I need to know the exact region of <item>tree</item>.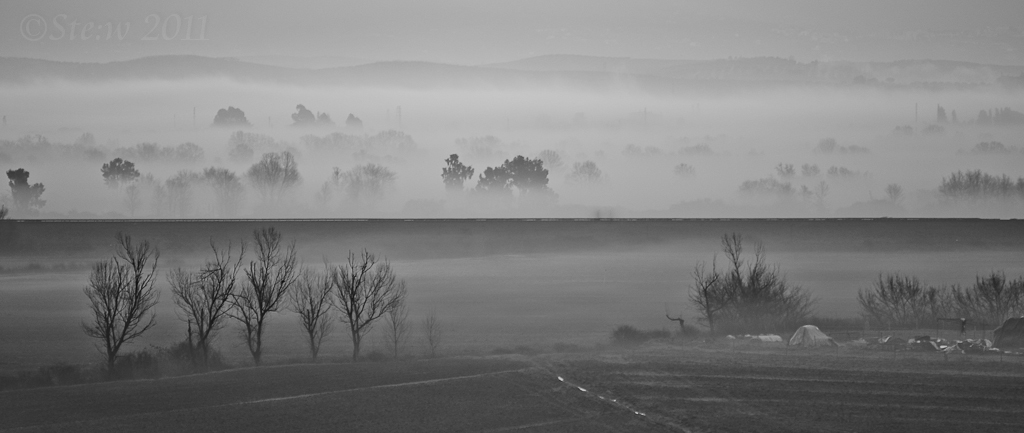
Region: BBox(329, 244, 408, 365).
